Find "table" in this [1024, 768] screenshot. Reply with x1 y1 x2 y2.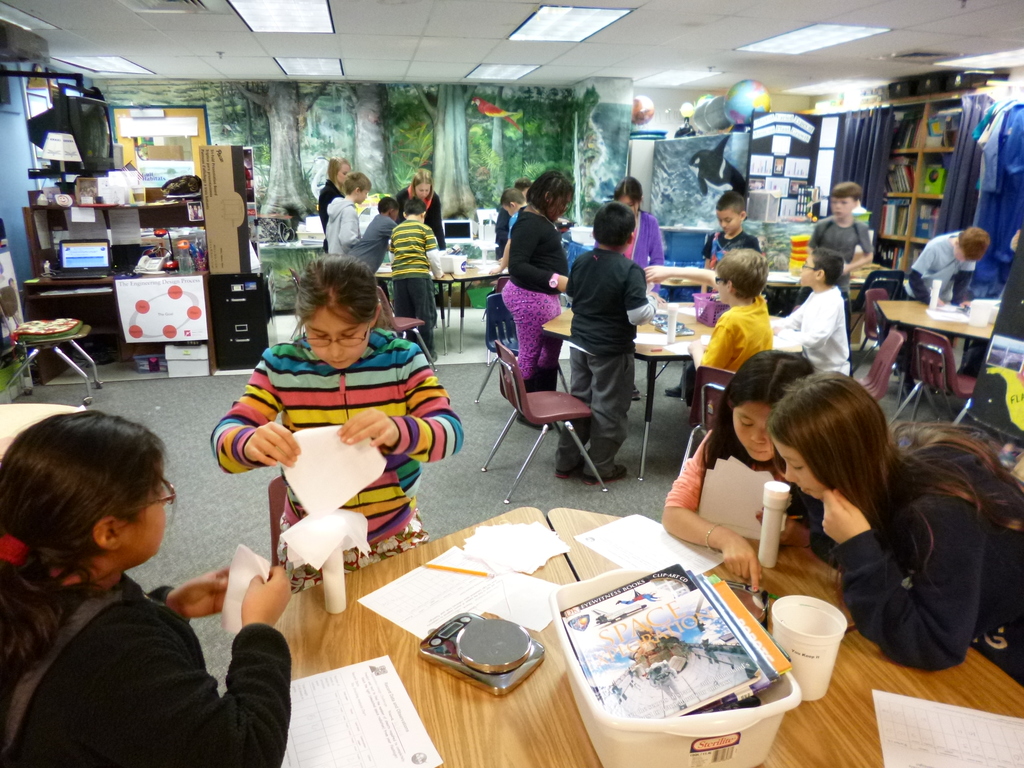
373 259 507 355.
